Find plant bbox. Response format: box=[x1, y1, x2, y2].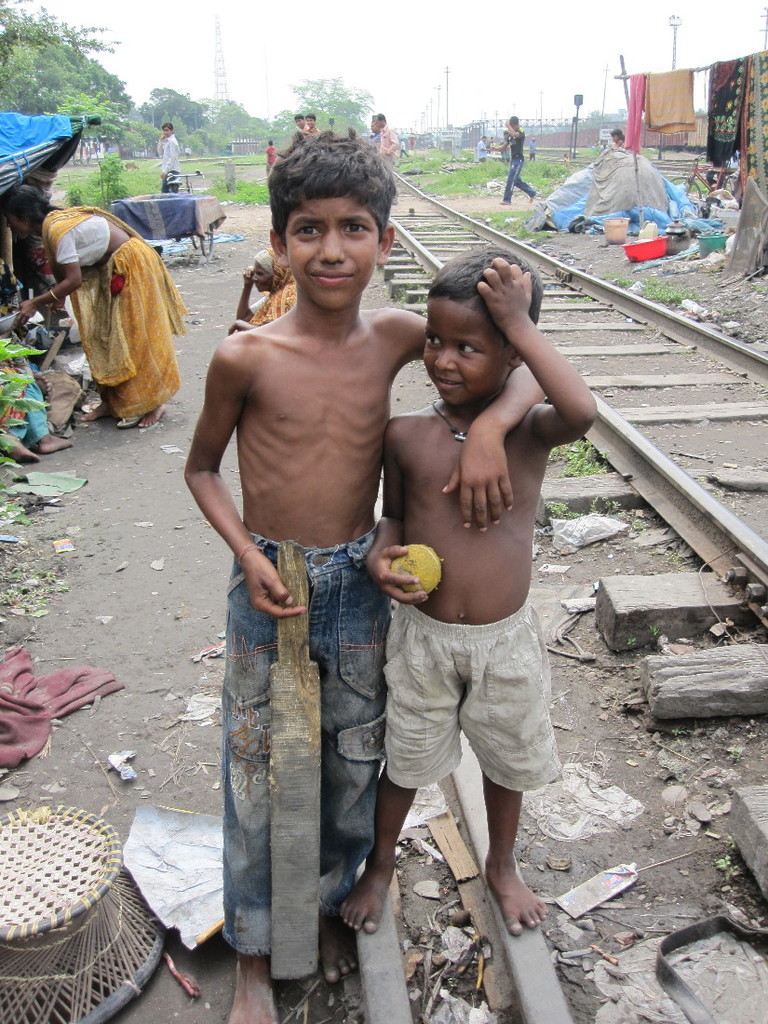
box=[207, 176, 224, 199].
